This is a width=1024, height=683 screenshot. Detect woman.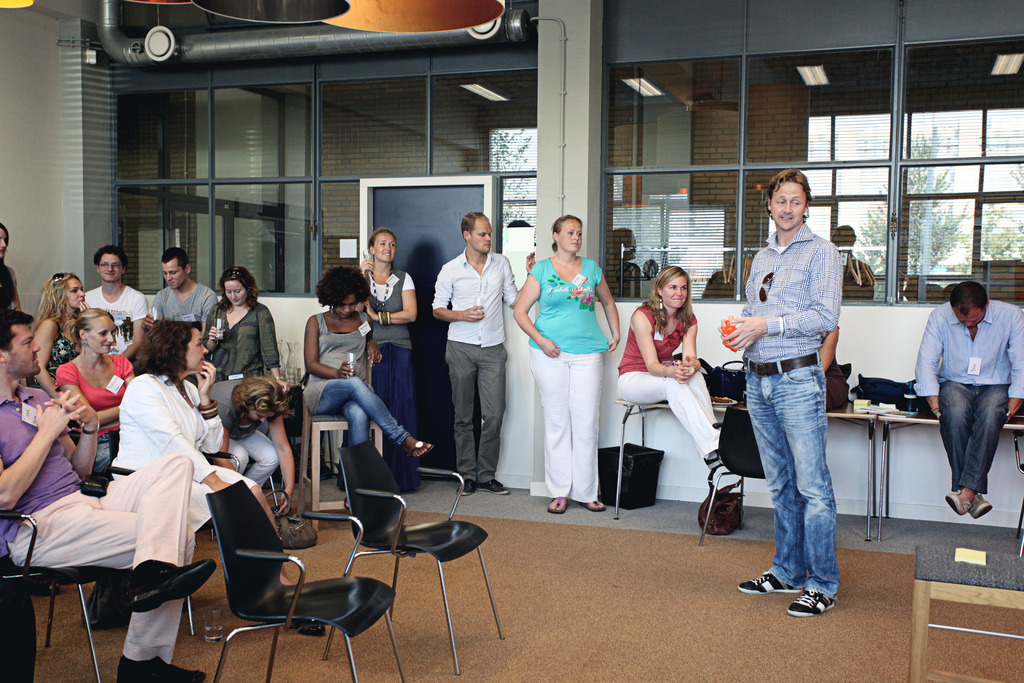
[left=516, top=206, right=629, bottom=504].
